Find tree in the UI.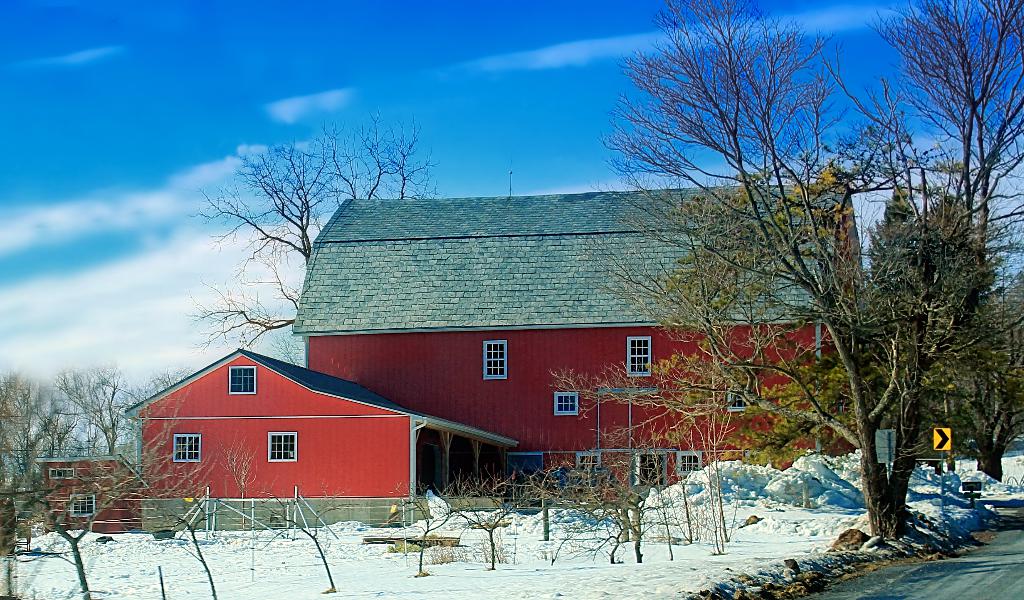
UI element at <box>0,369,65,503</box>.
